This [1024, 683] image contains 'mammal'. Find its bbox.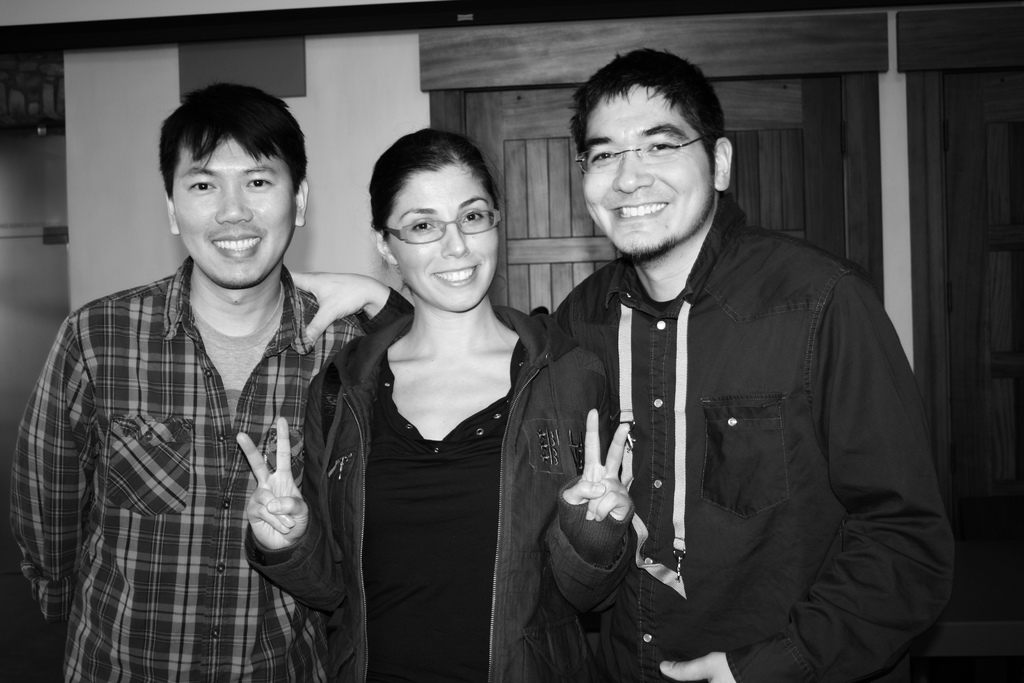
294/52/954/682.
